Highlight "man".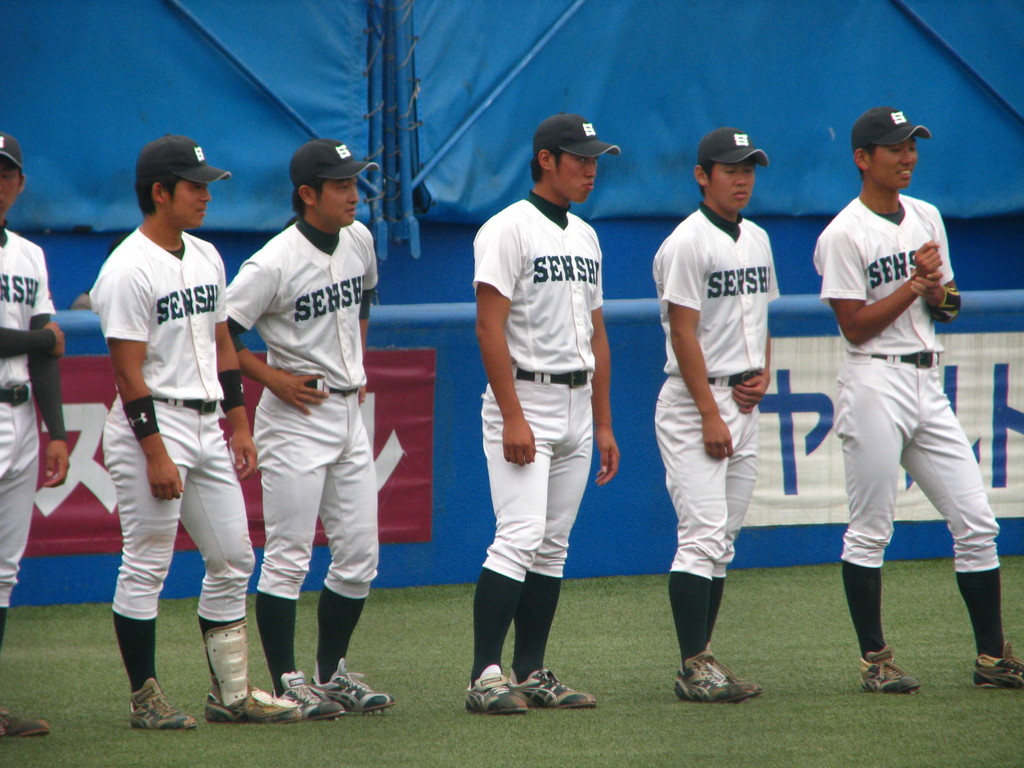
Highlighted region: (0,135,70,736).
